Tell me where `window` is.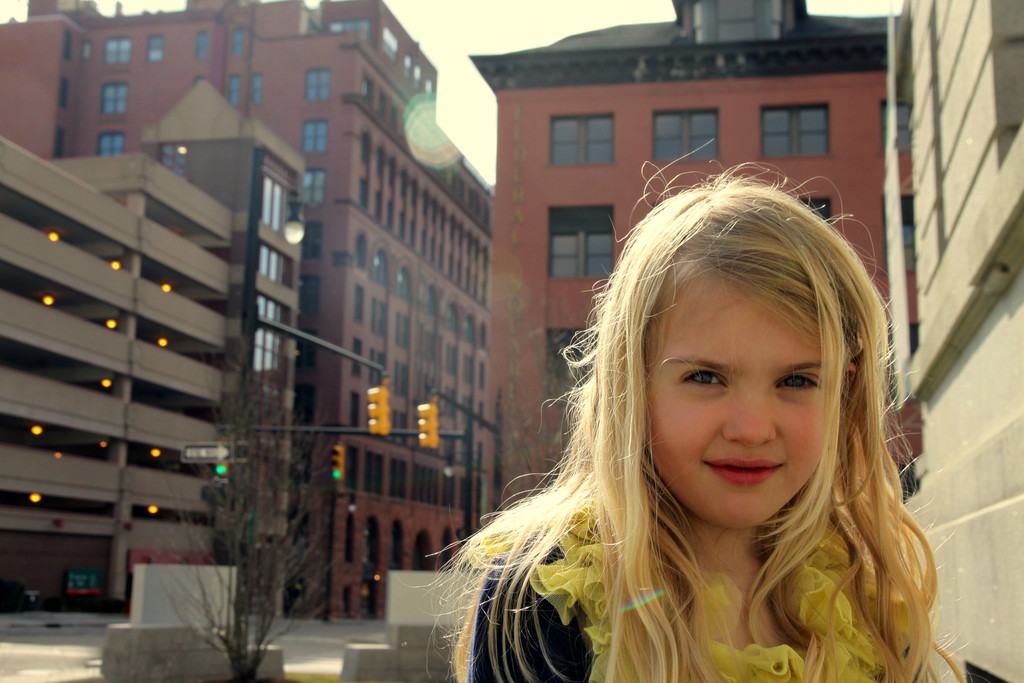
`window` is at [767, 86, 857, 152].
